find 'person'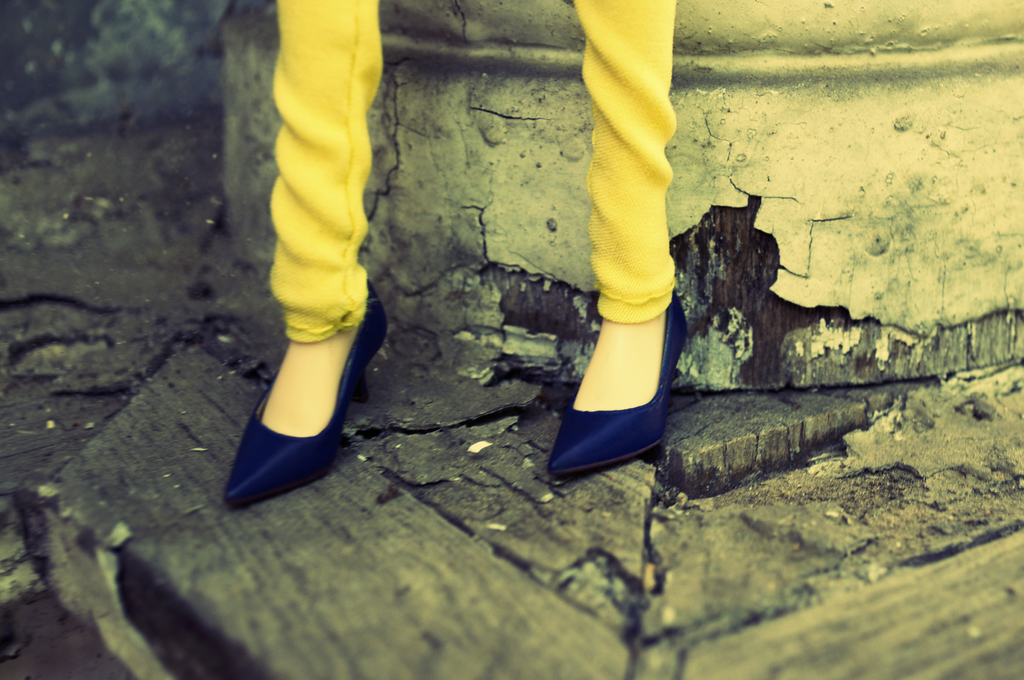
Rect(223, 0, 689, 496)
